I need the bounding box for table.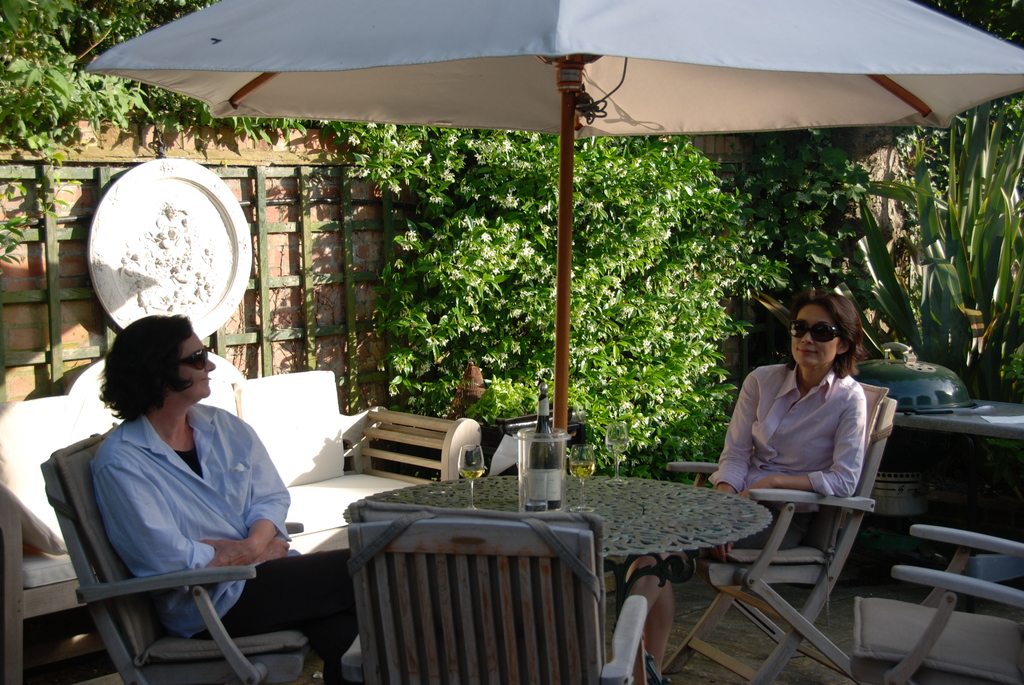
Here it is: rect(343, 471, 772, 558).
